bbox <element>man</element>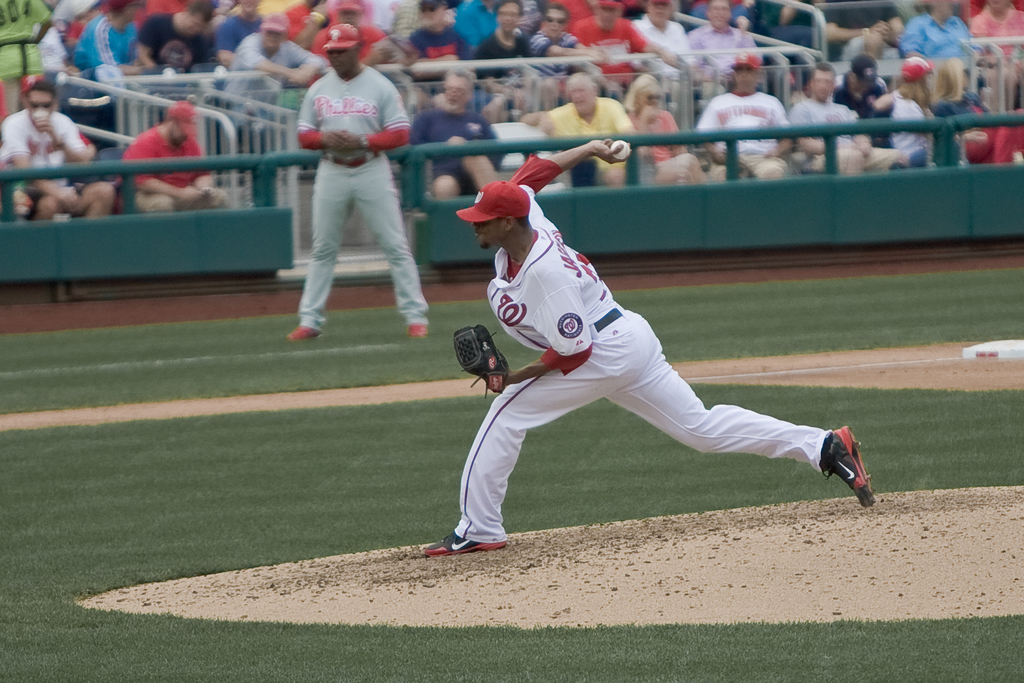
<box>895,0,979,102</box>
